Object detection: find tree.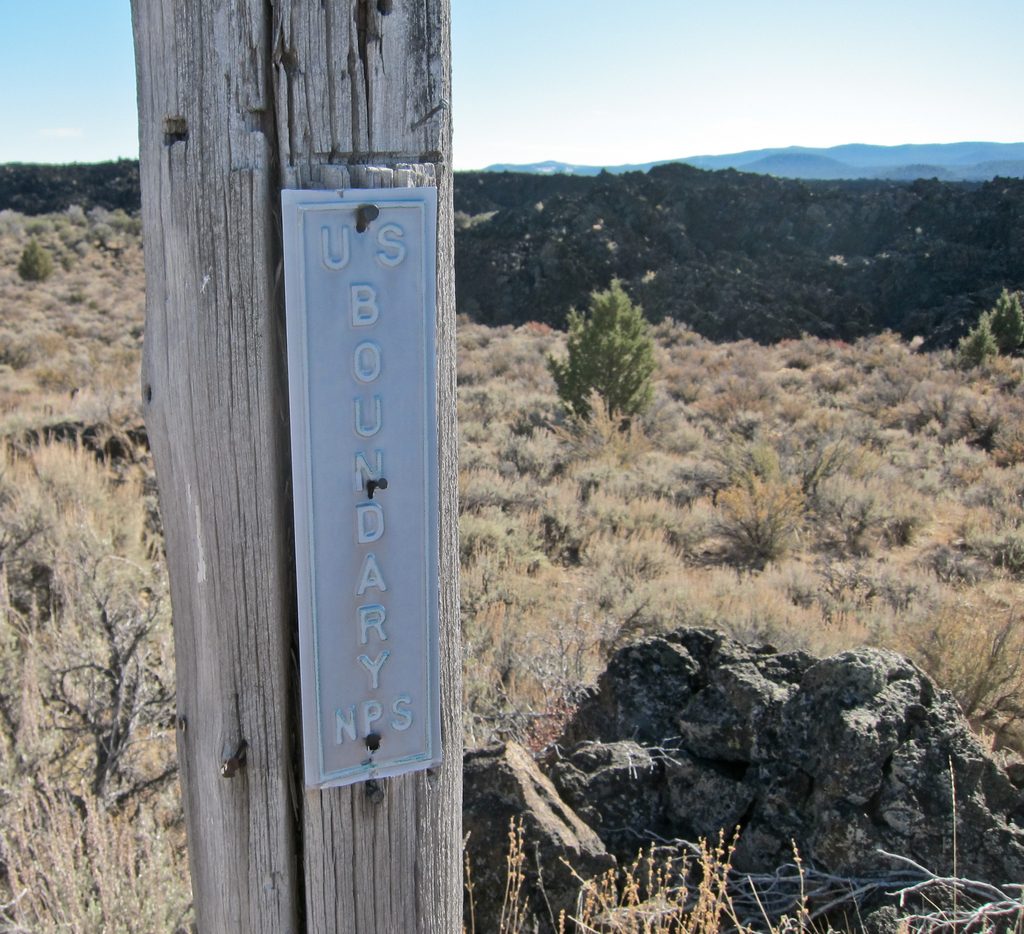
bbox(554, 273, 665, 439).
